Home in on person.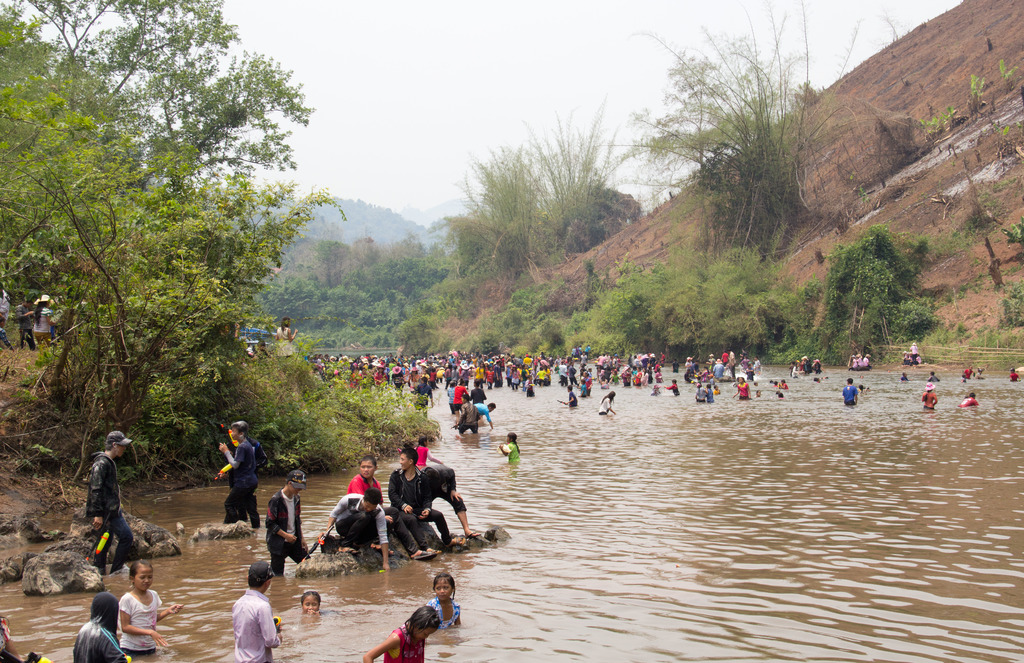
Homed in at <box>429,573,460,626</box>.
